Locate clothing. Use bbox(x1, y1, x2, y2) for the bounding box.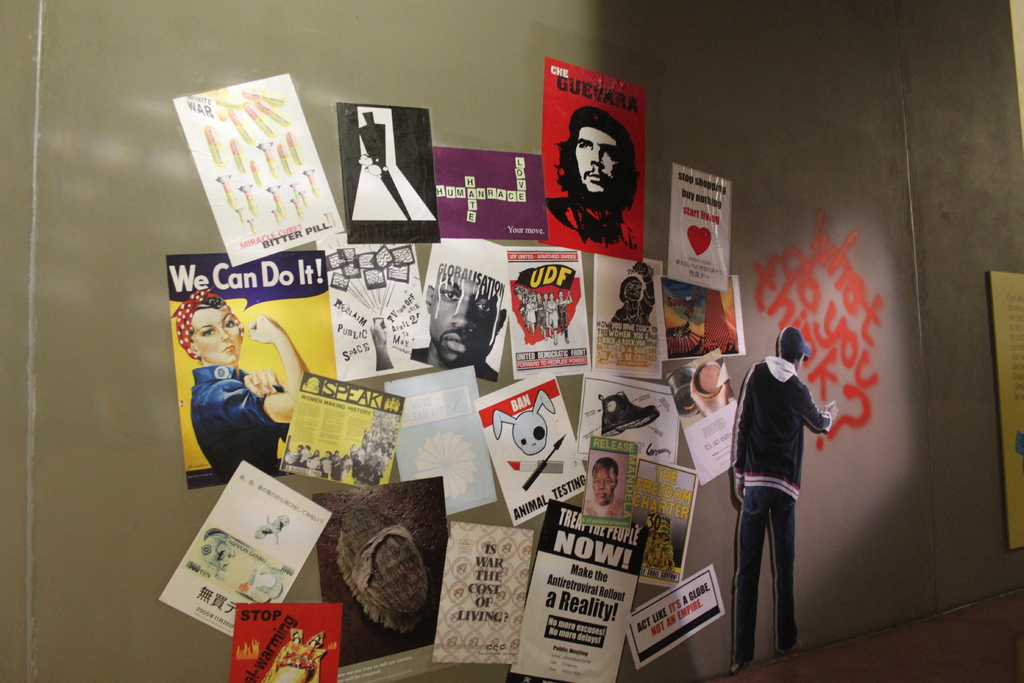
bbox(730, 328, 836, 654).
